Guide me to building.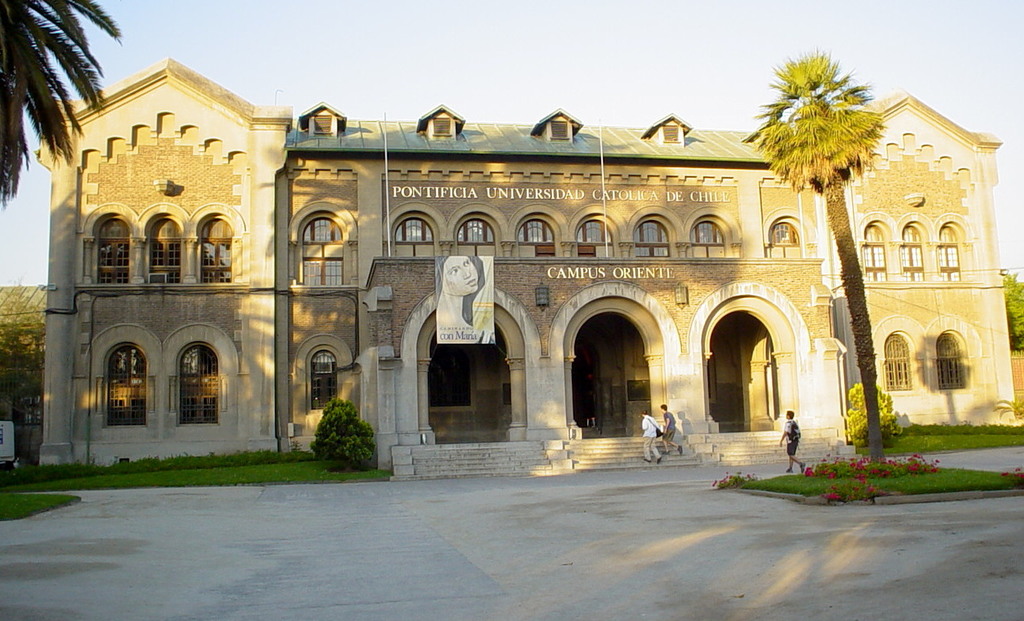
Guidance: bbox=(33, 59, 1023, 474).
